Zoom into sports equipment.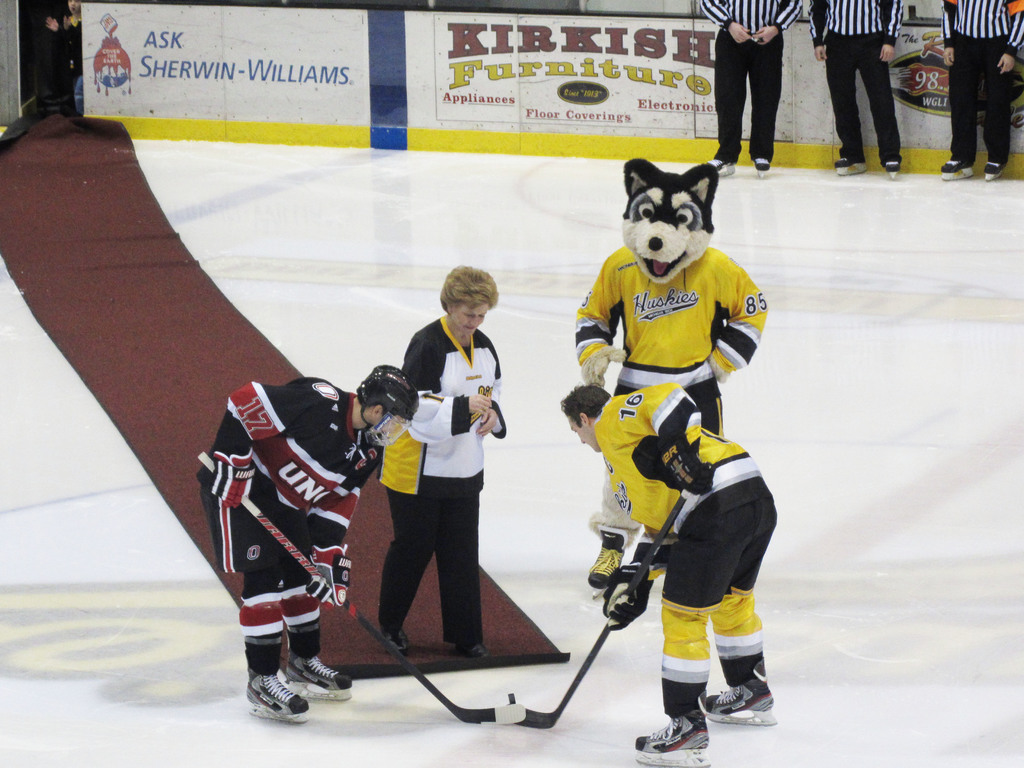
Zoom target: [197, 447, 526, 724].
